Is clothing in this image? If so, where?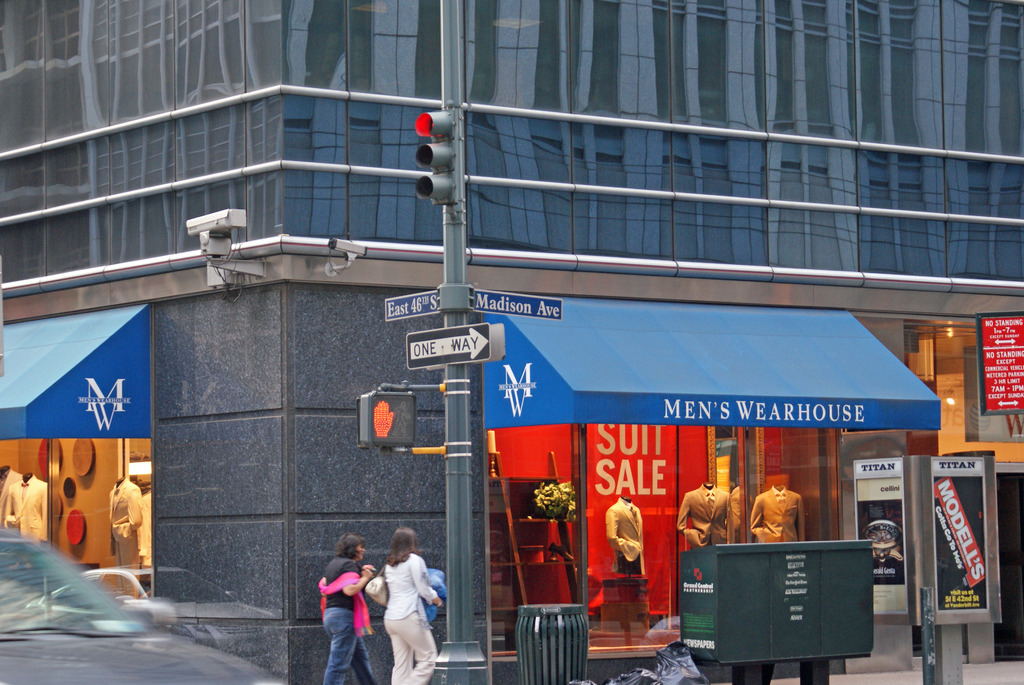
Yes, at 12,478,51,549.
